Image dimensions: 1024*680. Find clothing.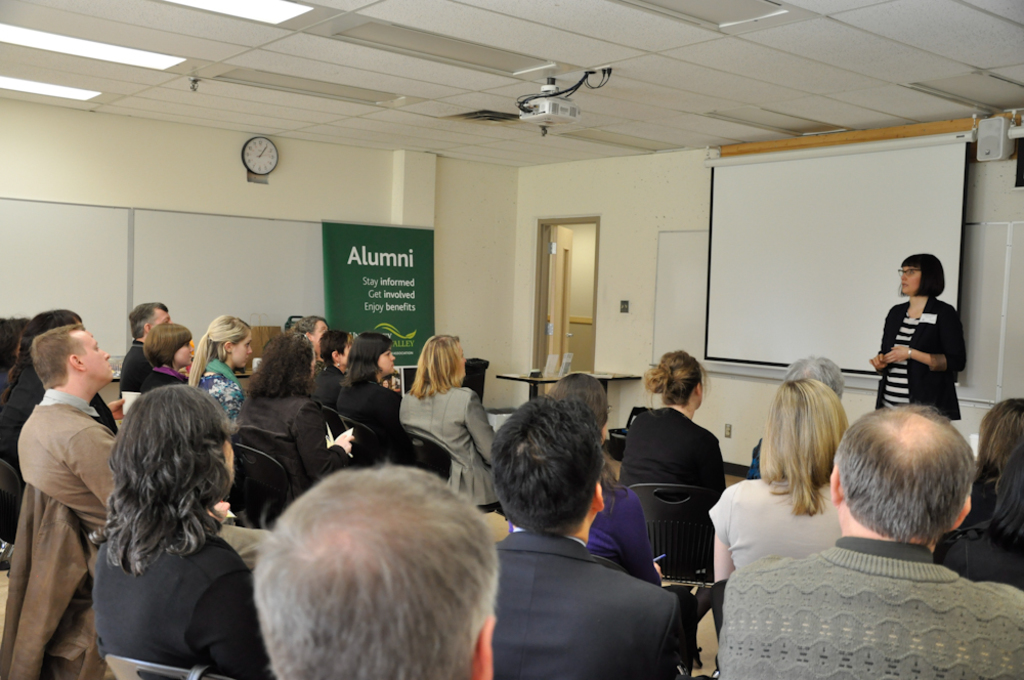
bbox=[142, 367, 180, 393].
